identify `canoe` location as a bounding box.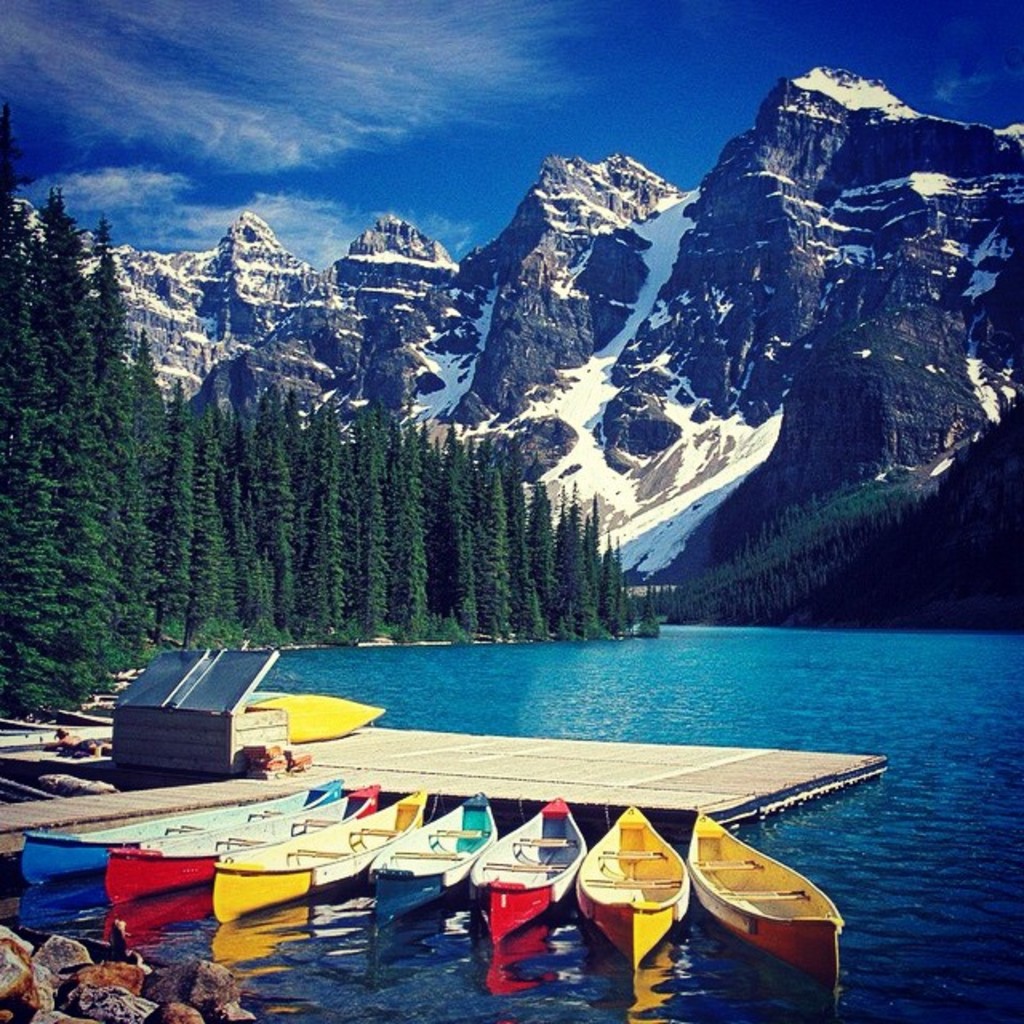
[573,803,699,963].
